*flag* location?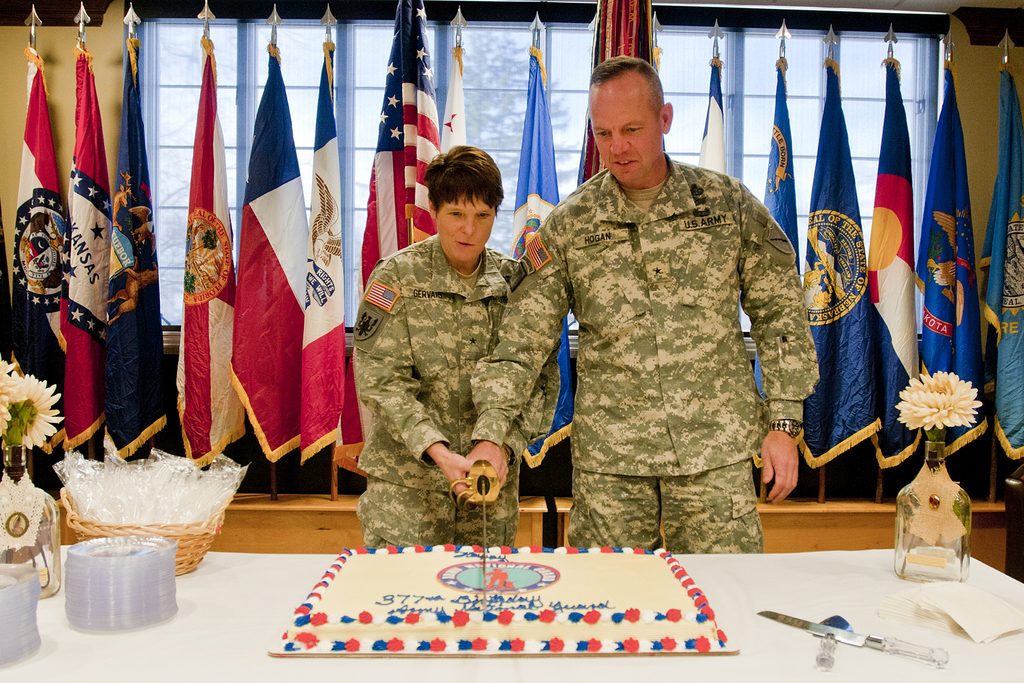
100 41 179 481
